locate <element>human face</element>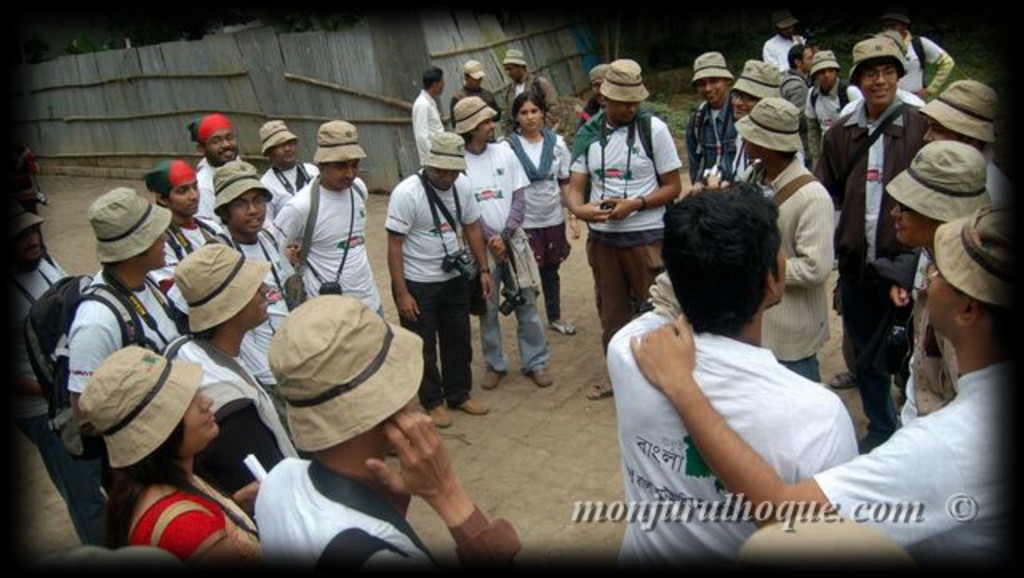
detection(211, 130, 238, 171)
